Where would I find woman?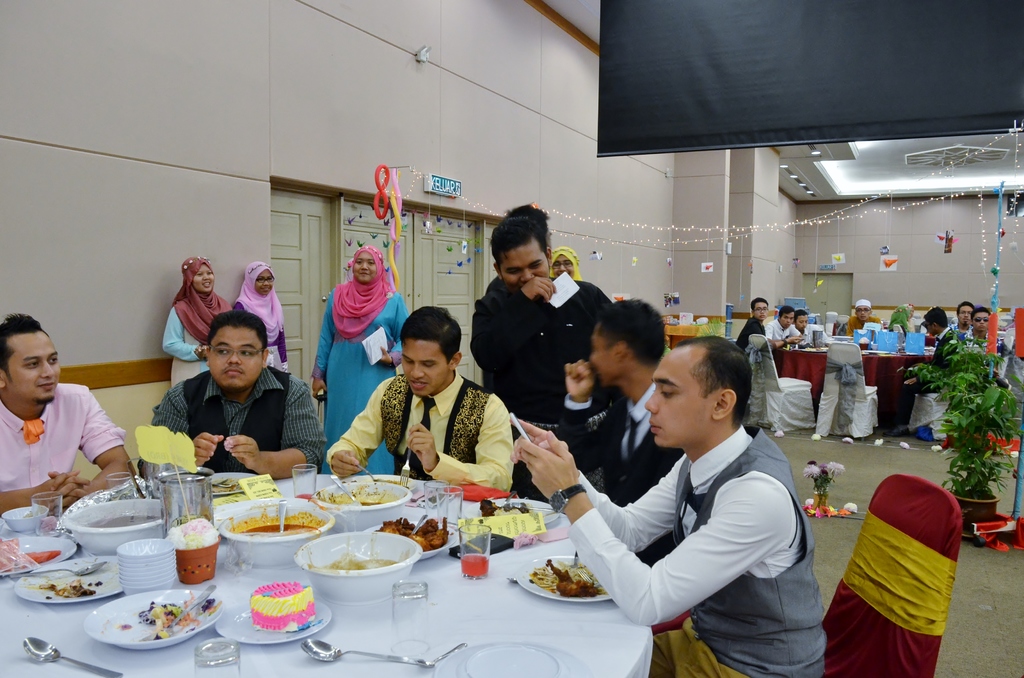
At <region>159, 255, 235, 393</region>.
